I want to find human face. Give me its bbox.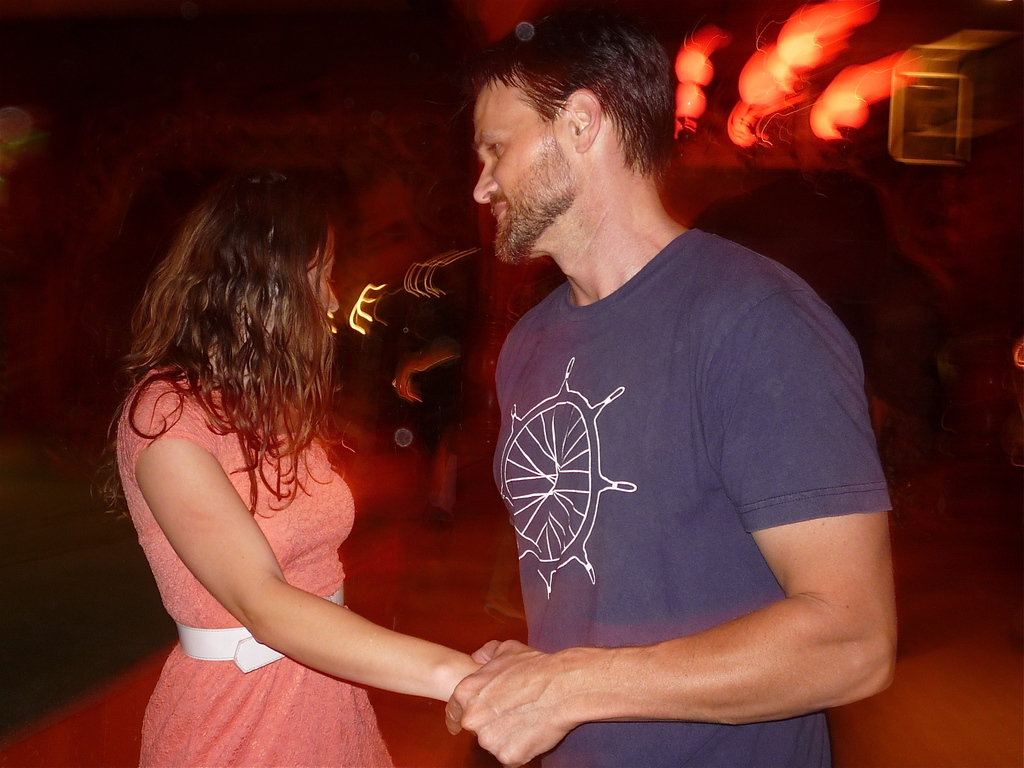
bbox=(471, 72, 570, 200).
